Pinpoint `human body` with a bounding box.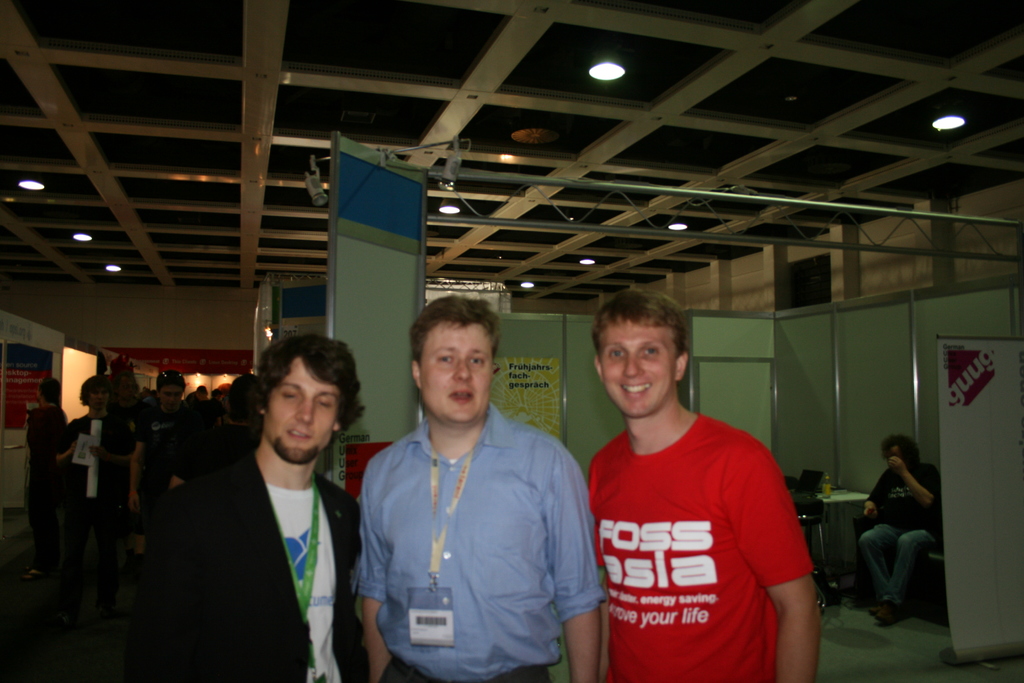
[855, 456, 944, 625].
